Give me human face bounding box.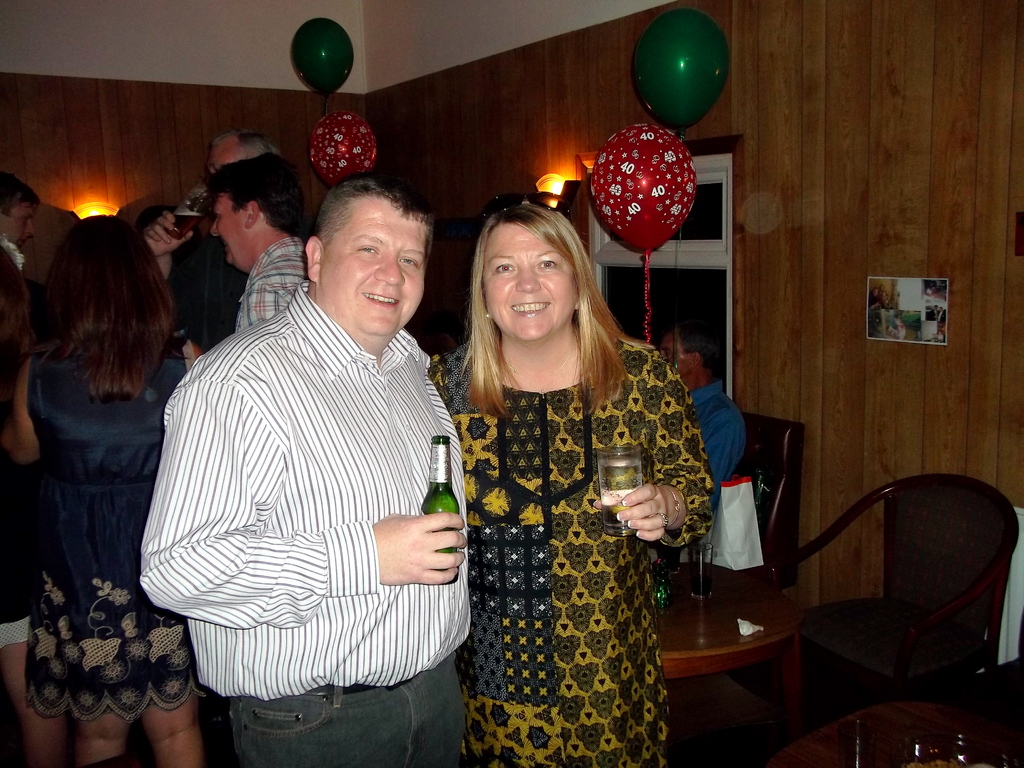
select_region(1, 198, 36, 245).
